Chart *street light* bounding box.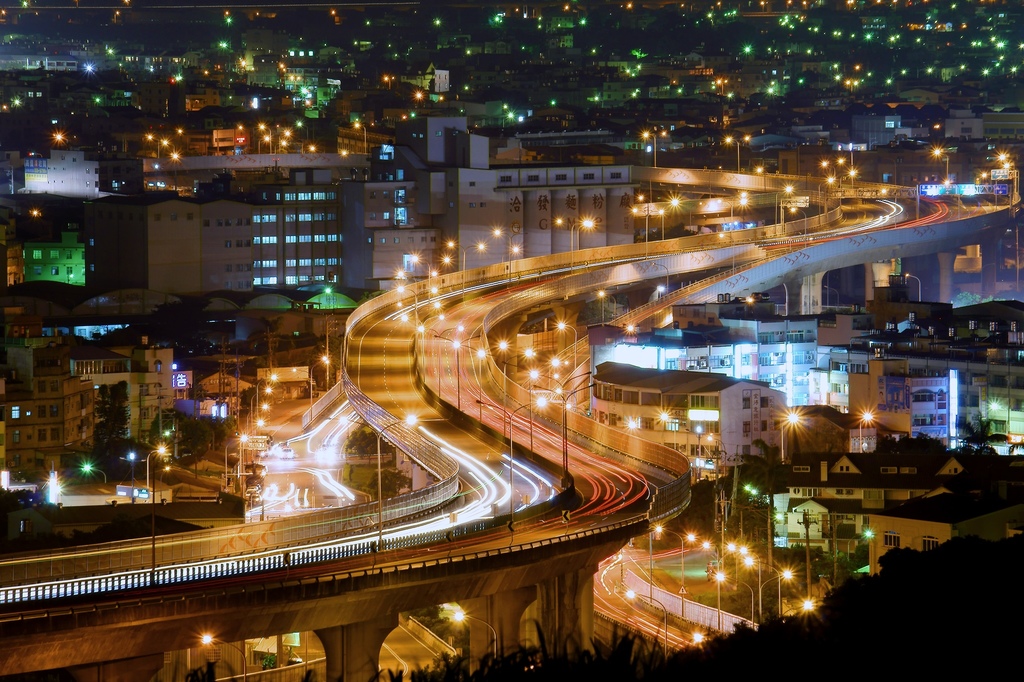
Charted: 705 435 728 474.
